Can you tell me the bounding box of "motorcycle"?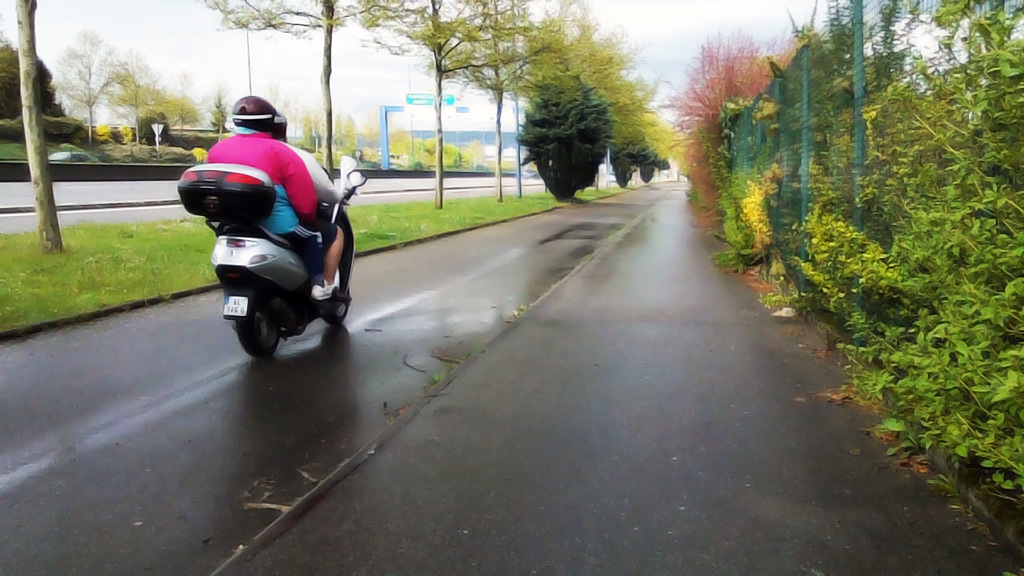
region(176, 157, 361, 361).
